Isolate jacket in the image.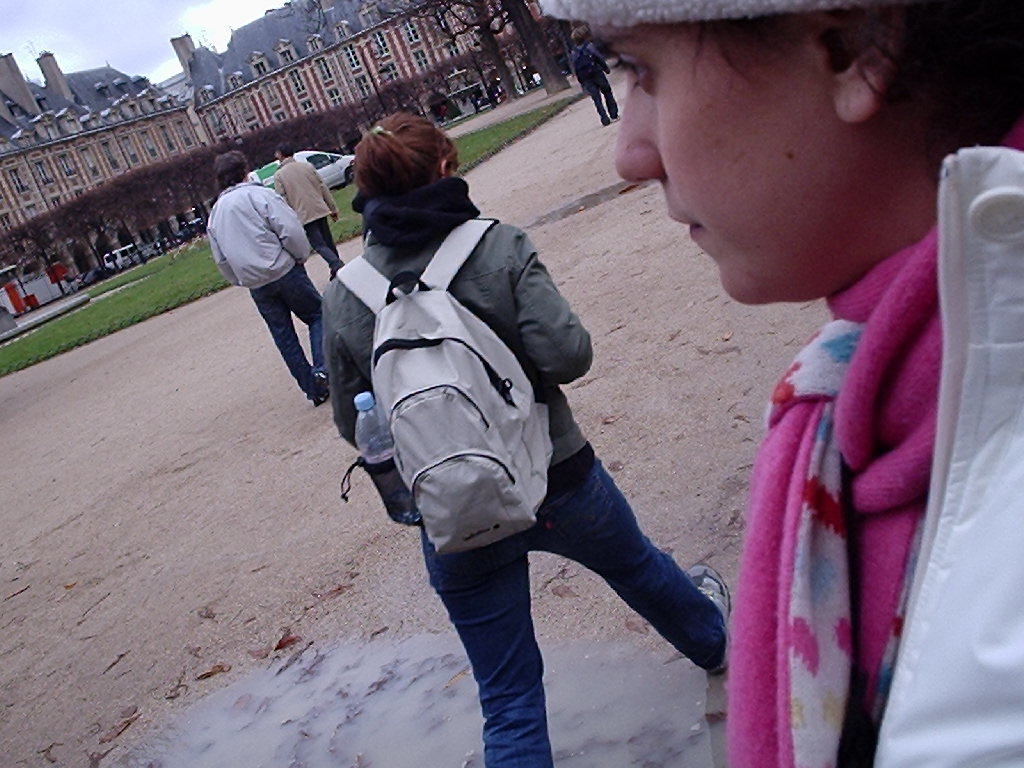
Isolated region: 870 146 1023 767.
